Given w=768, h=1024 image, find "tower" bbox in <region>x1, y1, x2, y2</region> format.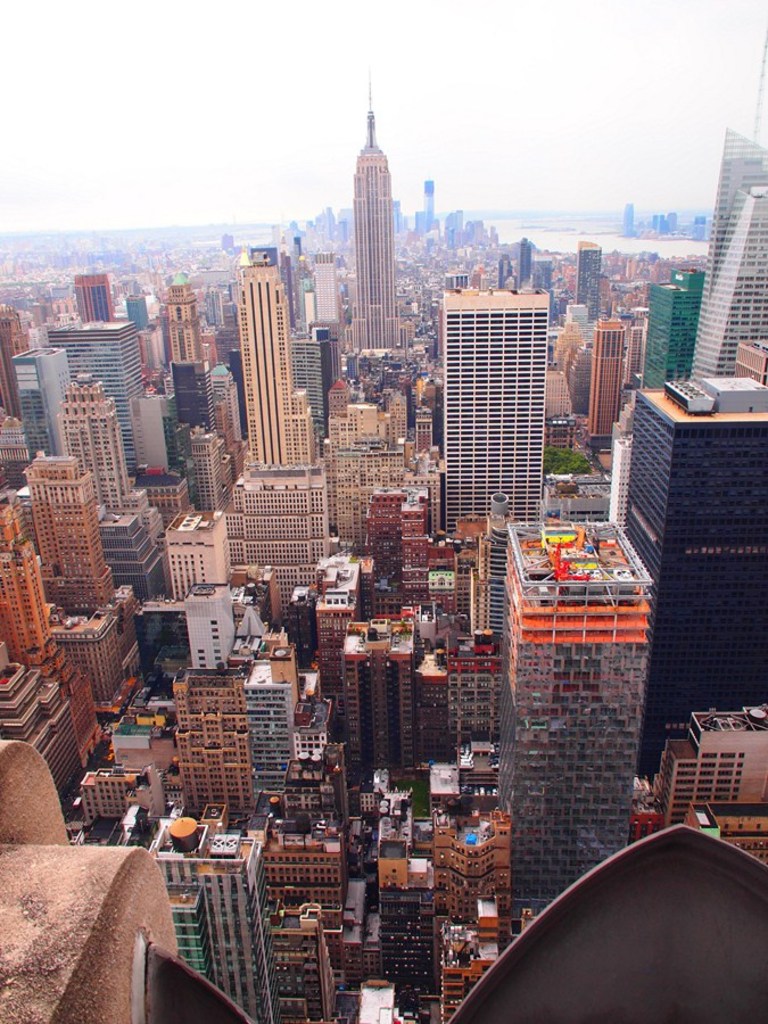
<region>689, 33, 767, 377</region>.
